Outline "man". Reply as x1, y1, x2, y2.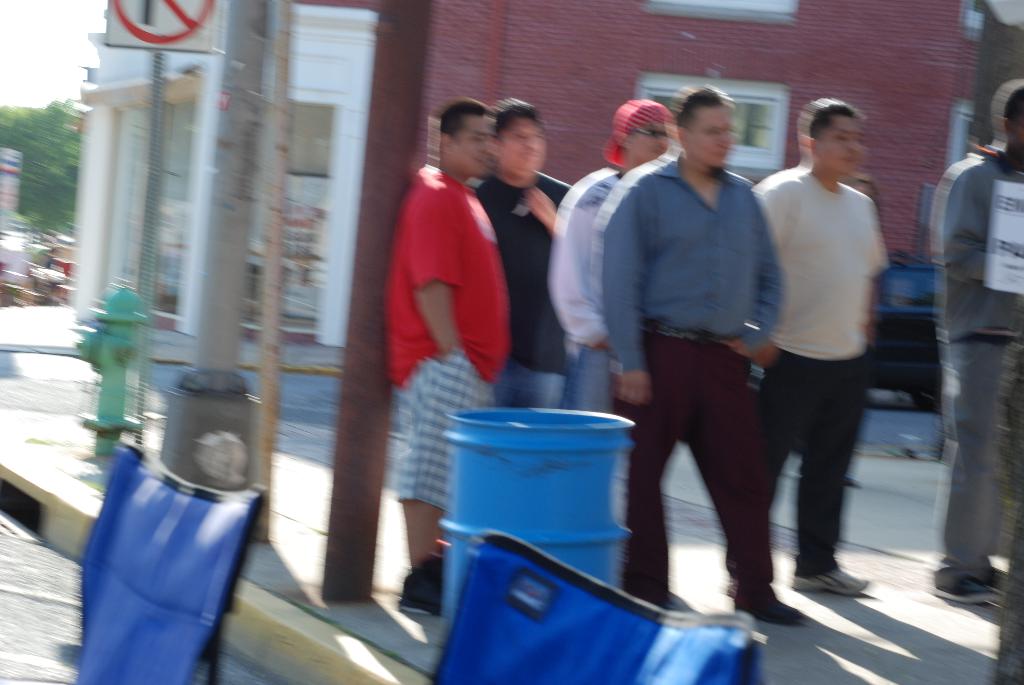
929, 73, 1023, 610.
